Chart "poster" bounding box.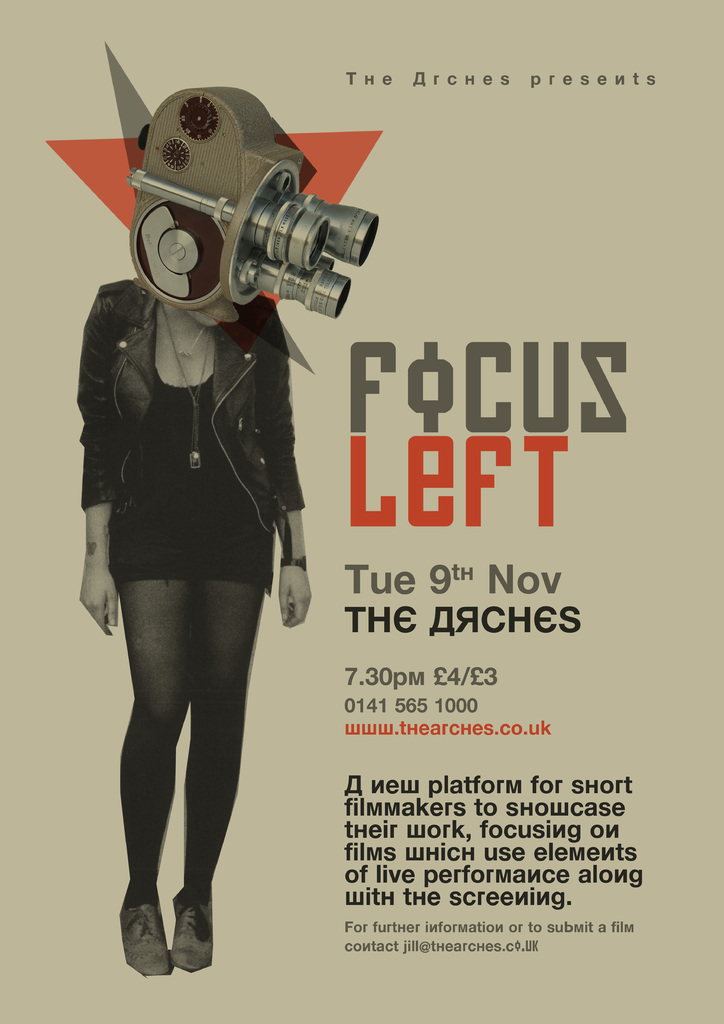
Charted: [left=0, top=0, right=723, bottom=1023].
